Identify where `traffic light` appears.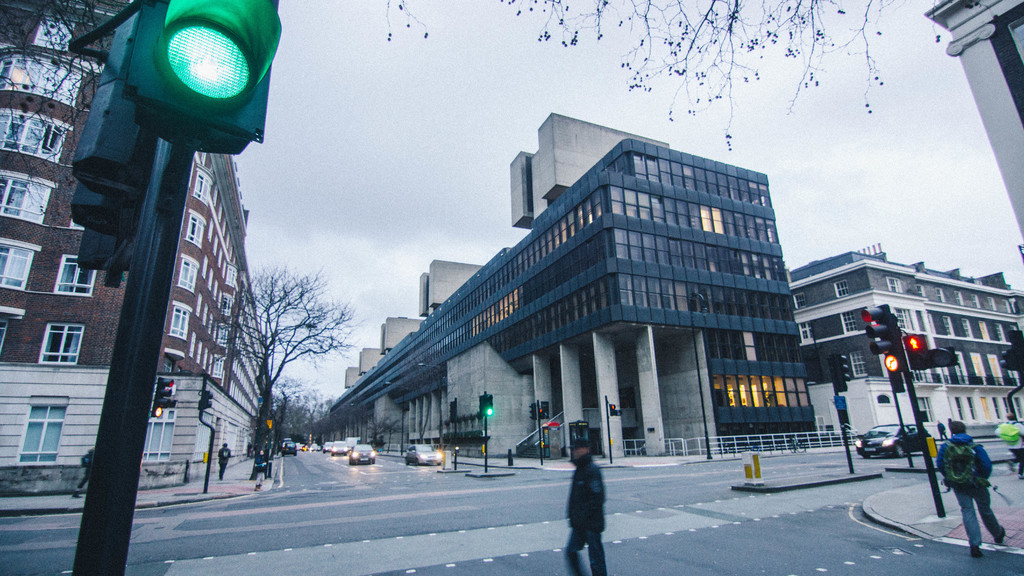
Appears at BBox(479, 392, 495, 415).
